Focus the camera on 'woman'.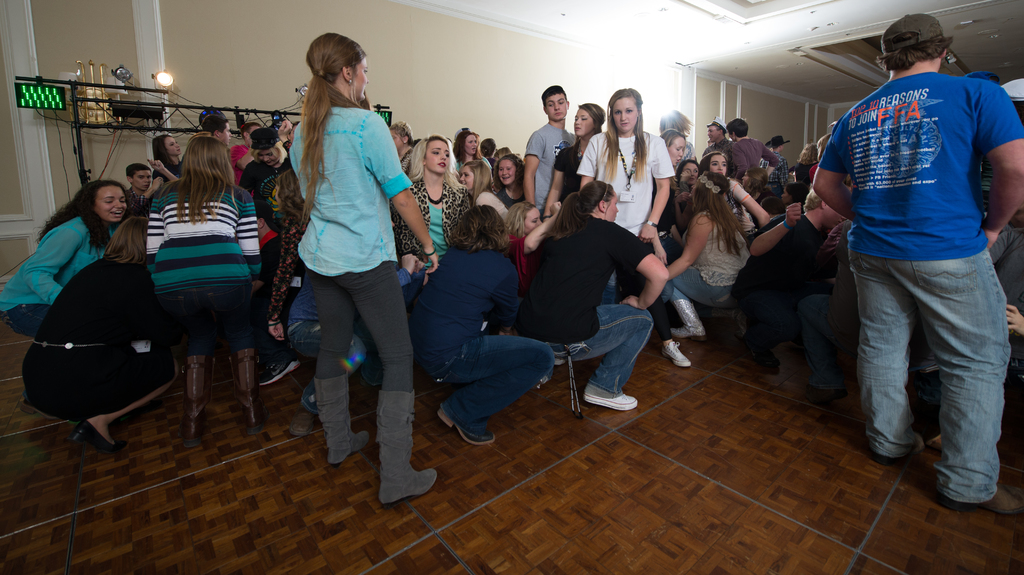
Focus region: select_region(0, 179, 124, 329).
